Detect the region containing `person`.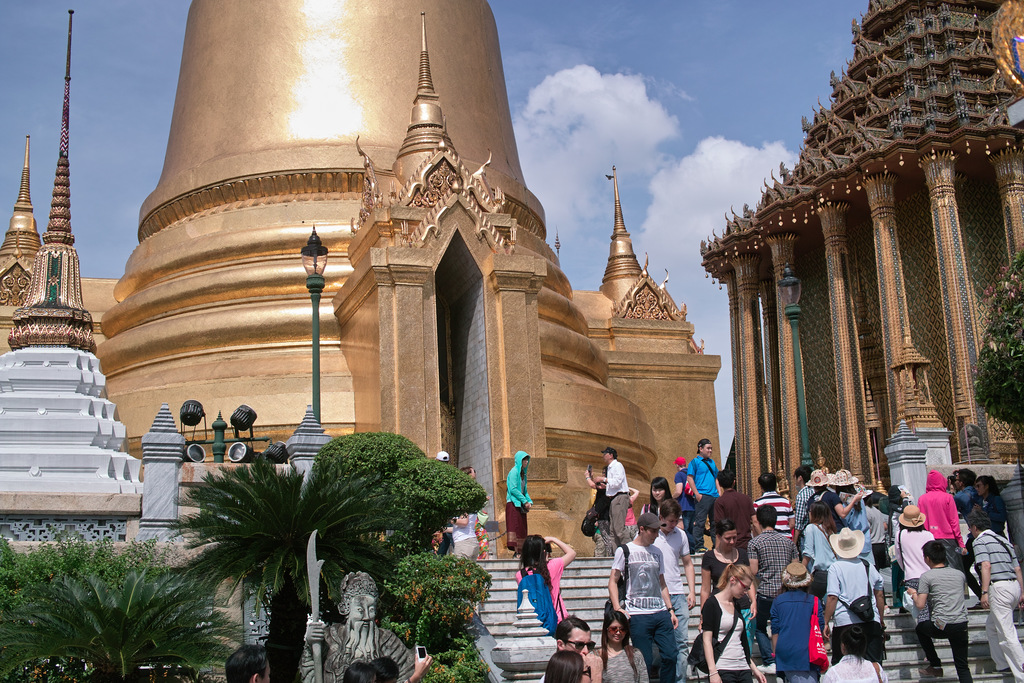
(left=967, top=502, right=1023, bottom=682).
